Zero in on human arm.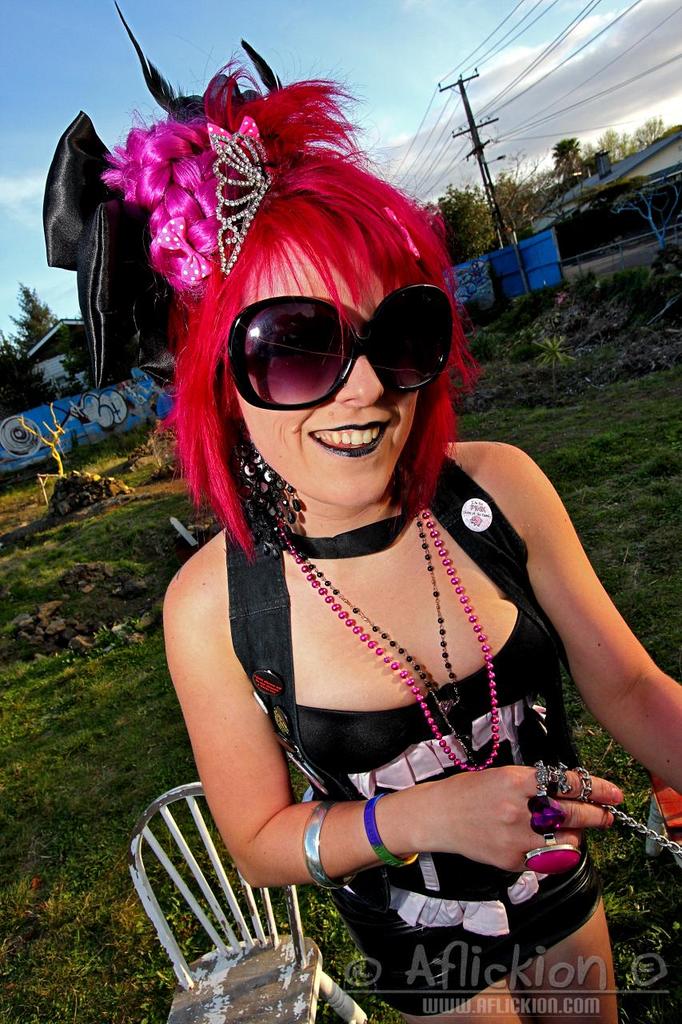
Zeroed in: box=[173, 567, 586, 908].
